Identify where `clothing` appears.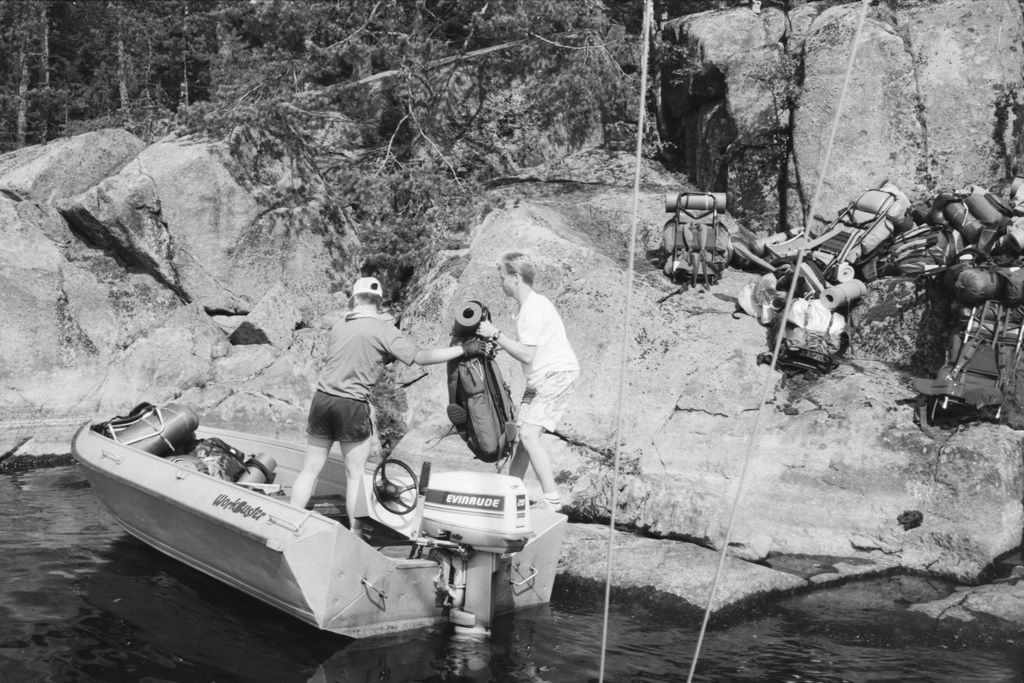
Appears at 508/290/575/438.
